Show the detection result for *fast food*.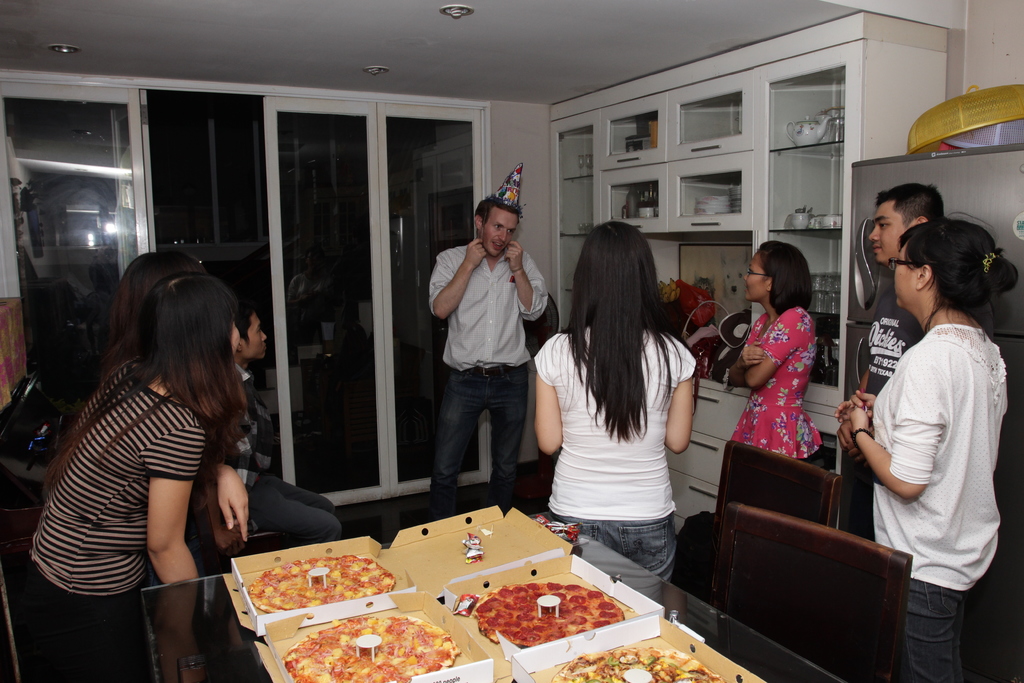
[left=218, top=535, right=434, bottom=636].
